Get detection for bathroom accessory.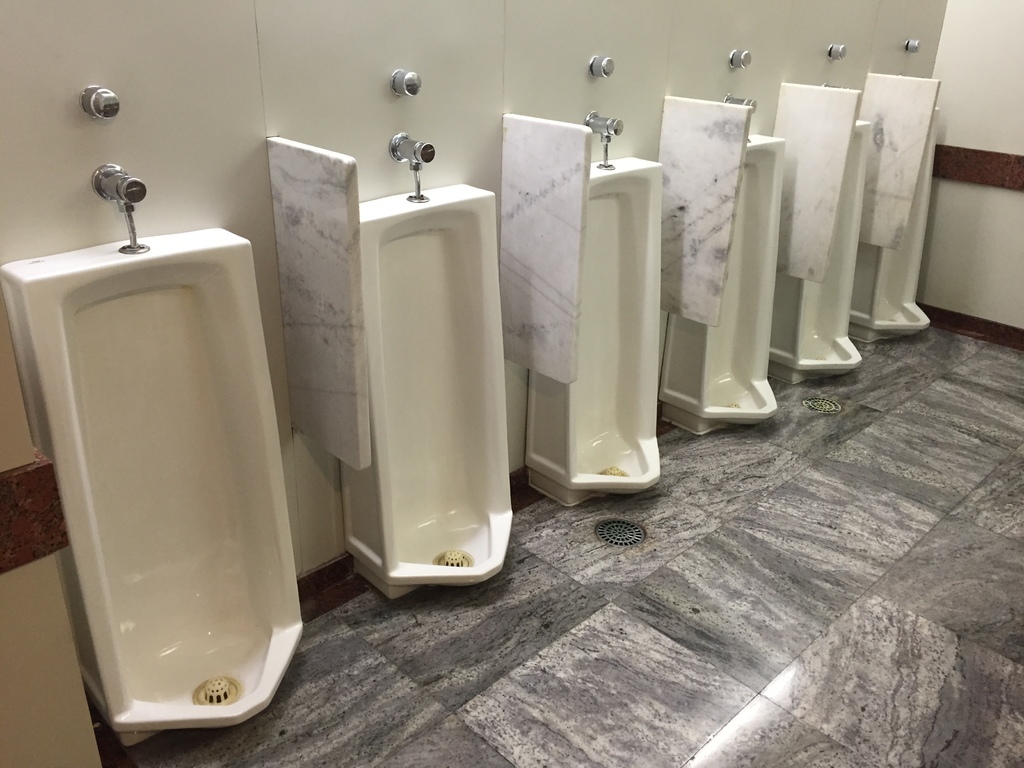
Detection: bbox=(904, 38, 922, 55).
